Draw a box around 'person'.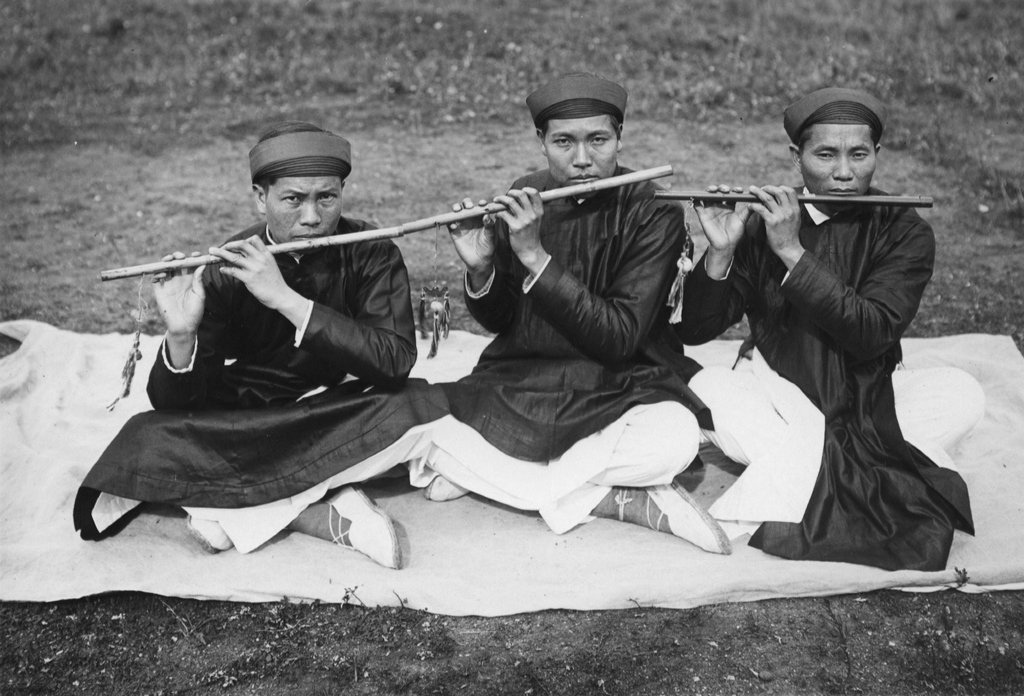
detection(71, 128, 472, 575).
